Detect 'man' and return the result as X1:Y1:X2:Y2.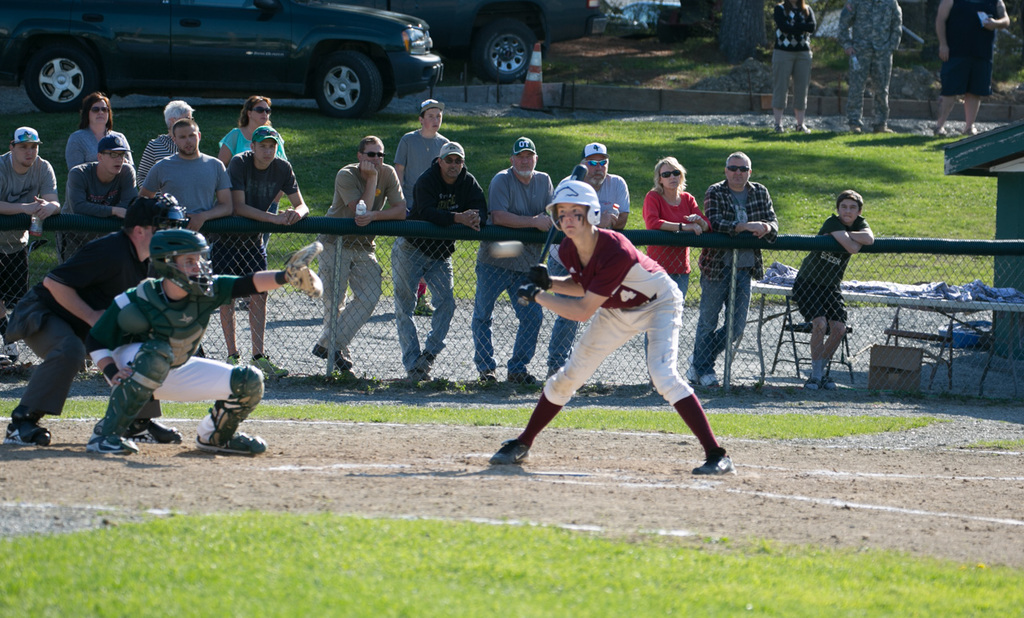
67:134:143:255.
